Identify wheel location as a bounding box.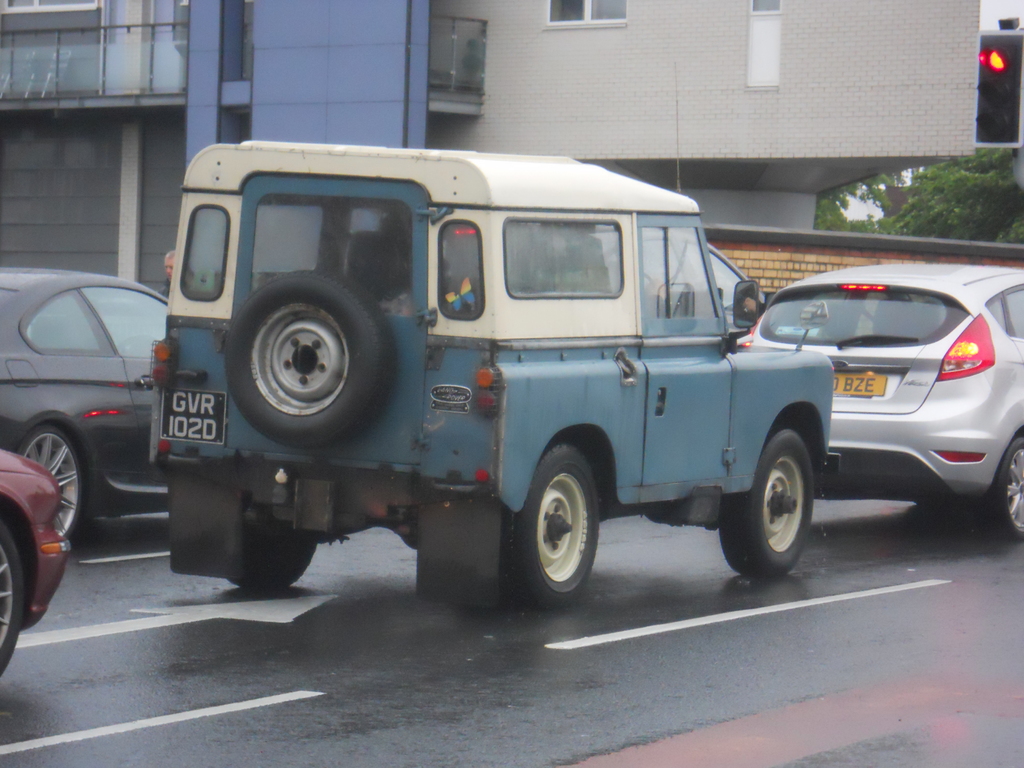
<box>505,445,602,610</box>.
